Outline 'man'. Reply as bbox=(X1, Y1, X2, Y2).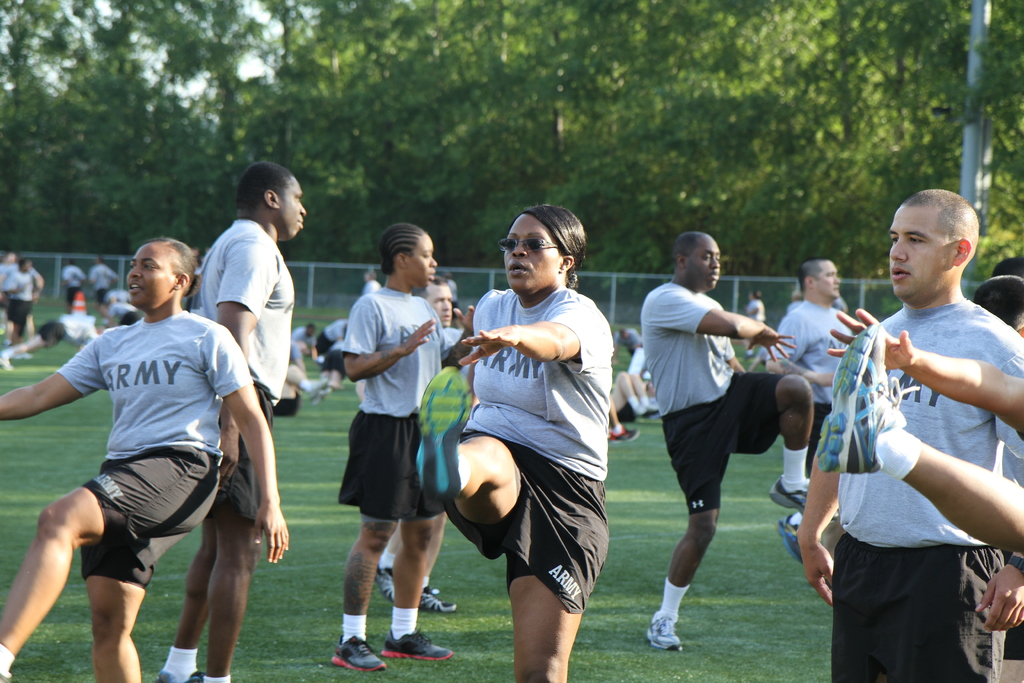
bbox=(635, 231, 817, 651).
